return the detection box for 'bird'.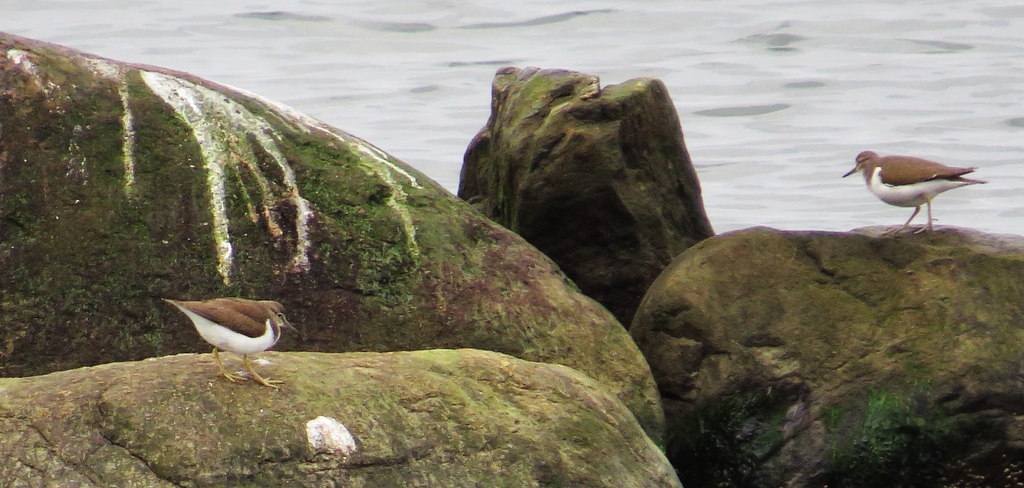
bbox=(159, 294, 296, 395).
